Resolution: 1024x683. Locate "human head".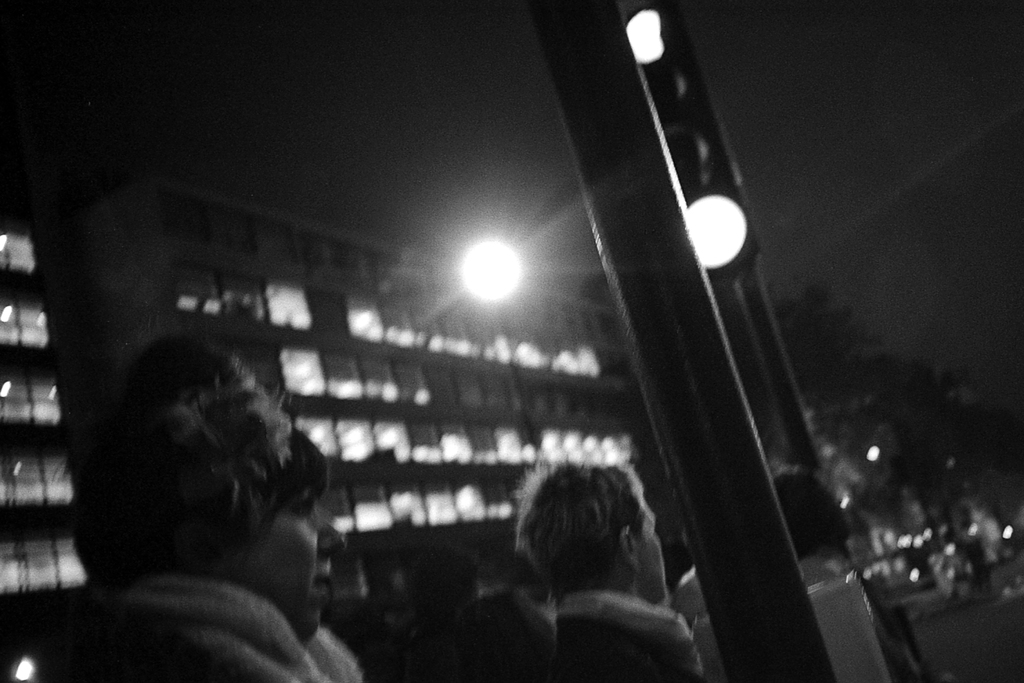
[518, 457, 673, 636].
